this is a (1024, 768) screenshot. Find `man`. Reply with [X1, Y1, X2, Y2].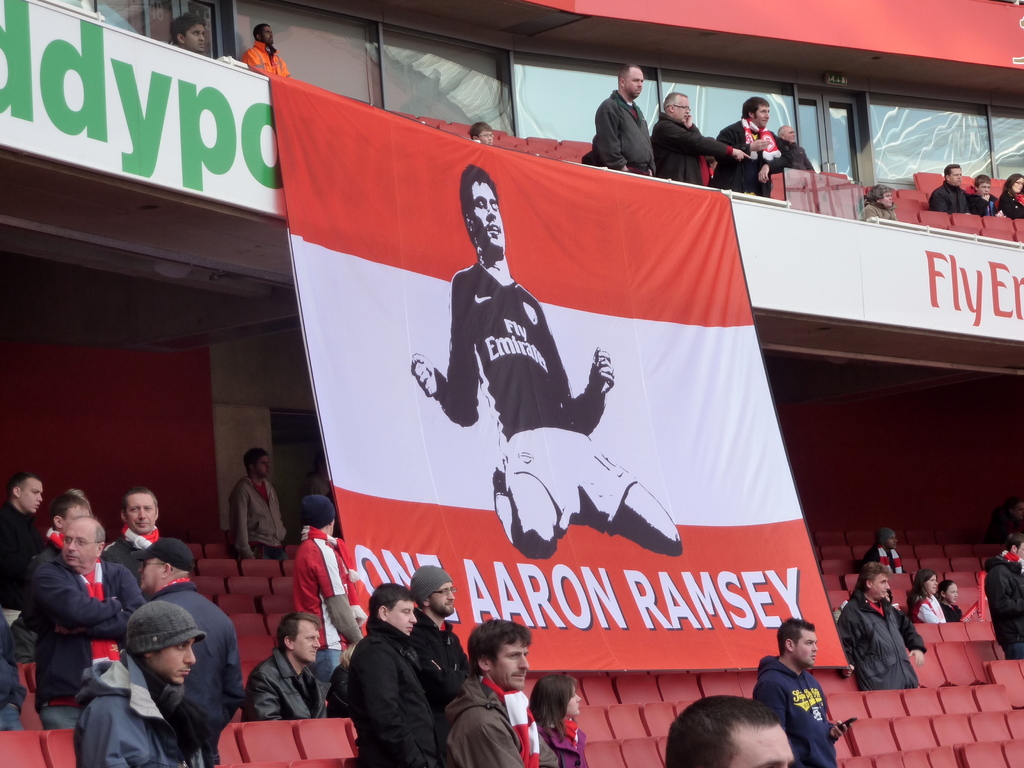
[223, 444, 291, 567].
